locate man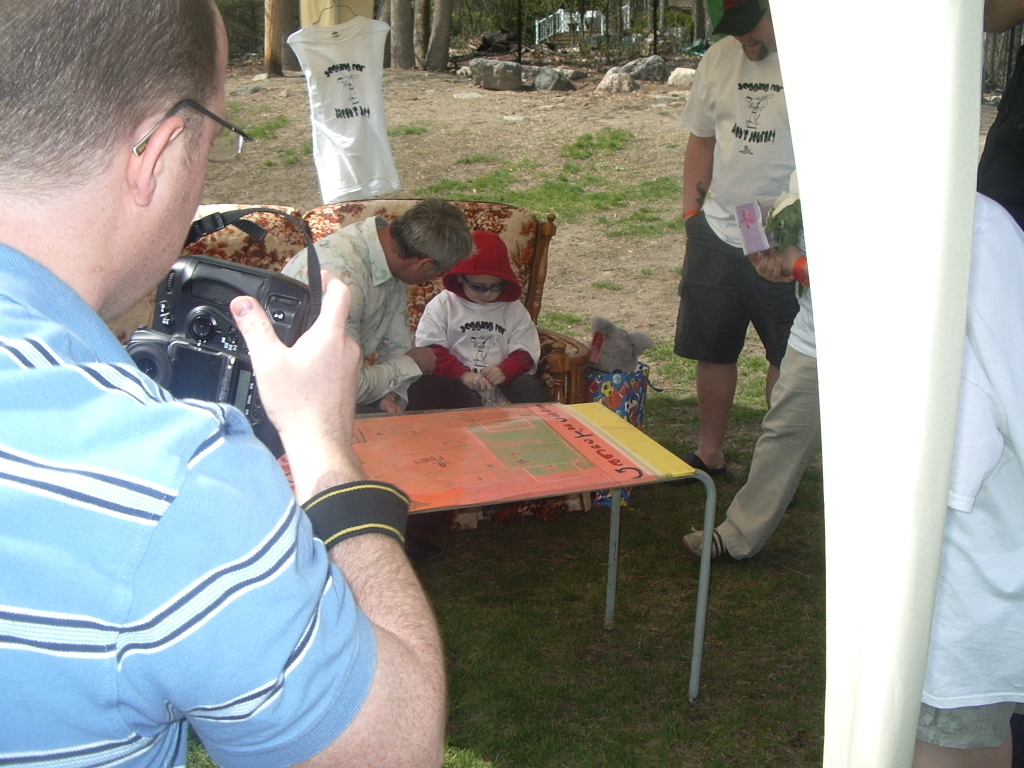
280/203/484/408
